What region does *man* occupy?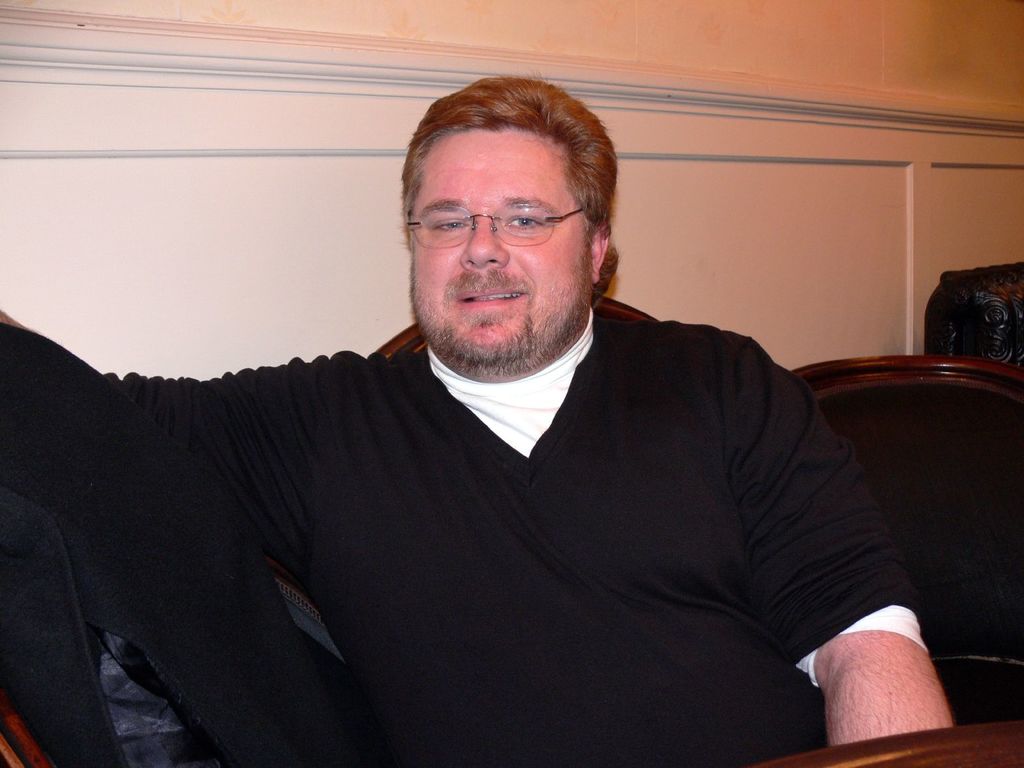
(0,75,960,767).
